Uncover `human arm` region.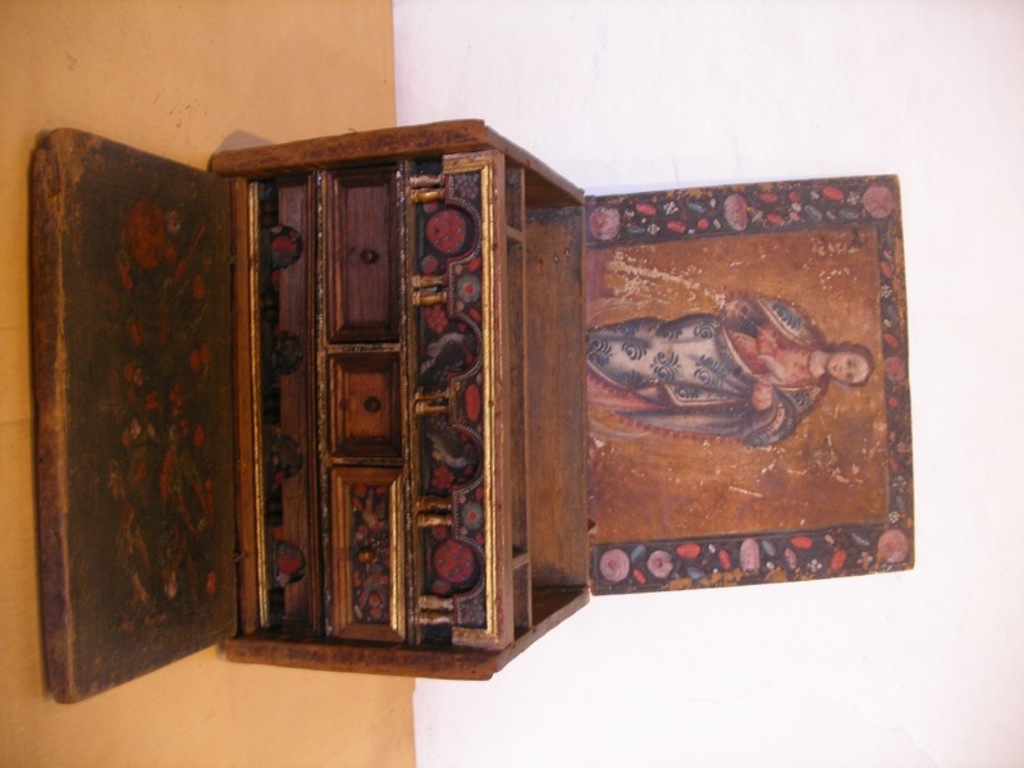
Uncovered: 753 308 785 352.
